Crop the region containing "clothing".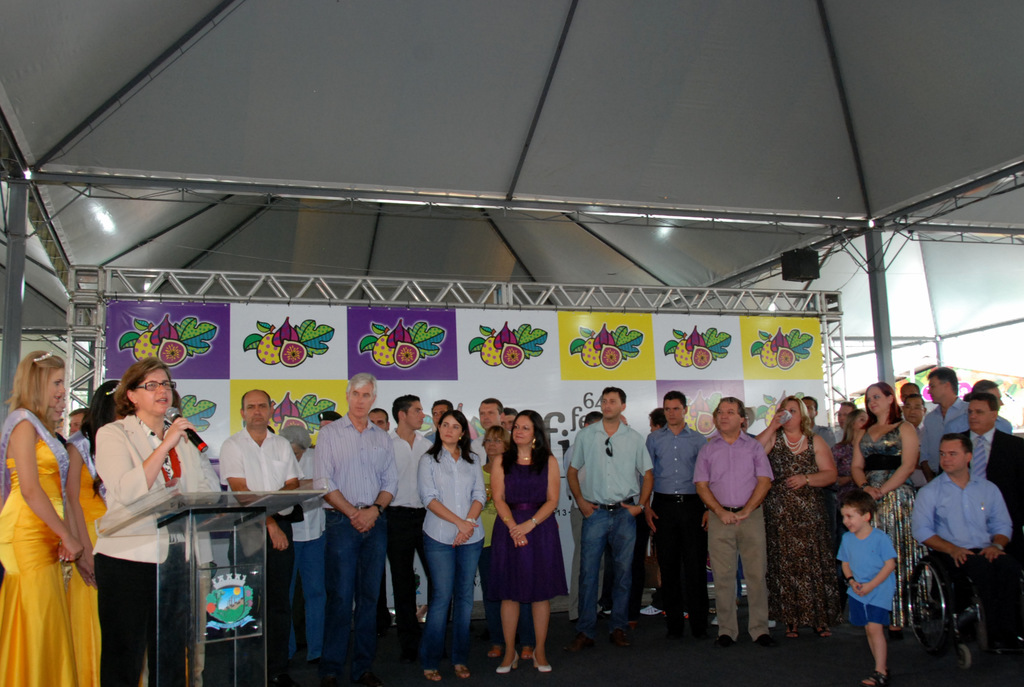
Crop region: [690,427,776,646].
